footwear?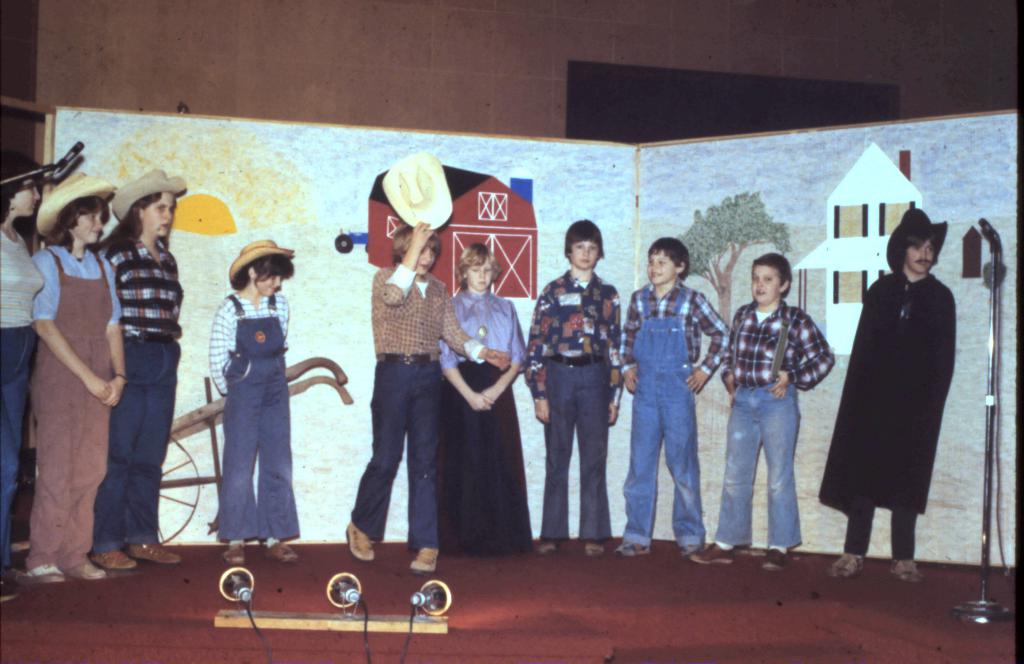
BBox(691, 538, 731, 561)
